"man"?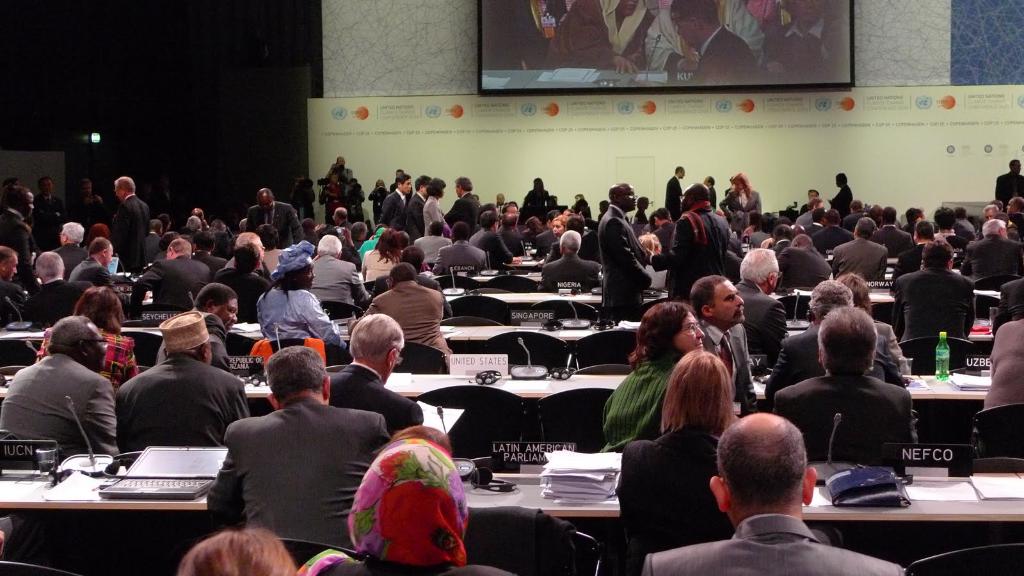
{"left": 54, "top": 223, "right": 84, "bottom": 256}
